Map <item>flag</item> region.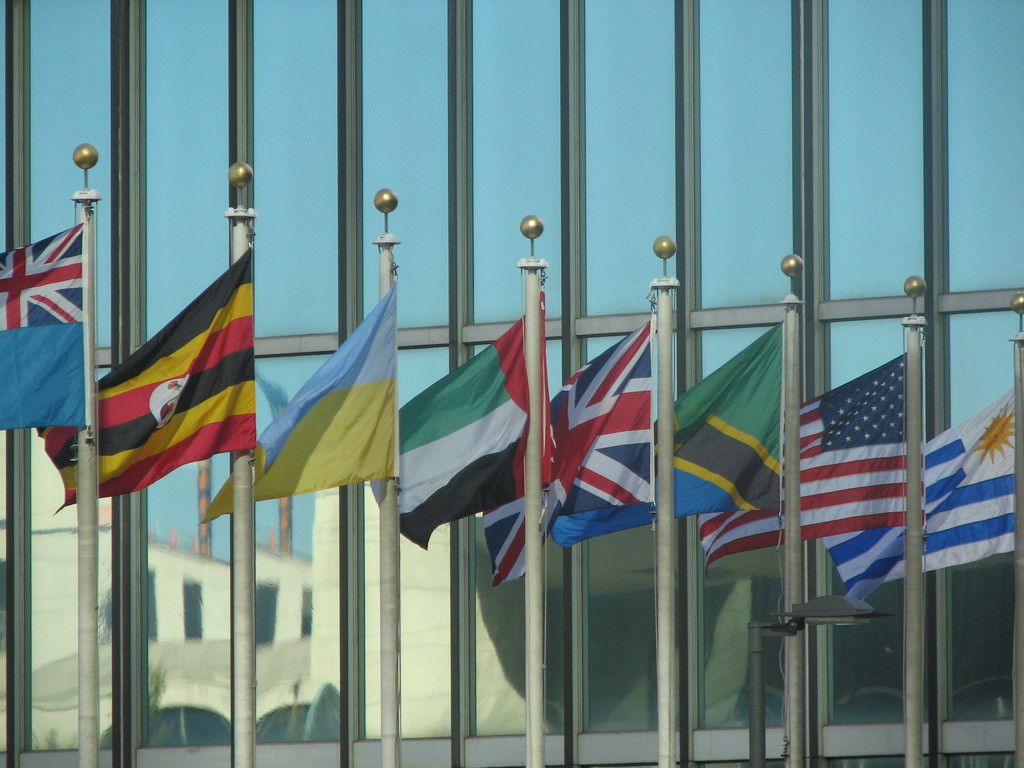
Mapped to [x1=189, y1=261, x2=405, y2=539].
